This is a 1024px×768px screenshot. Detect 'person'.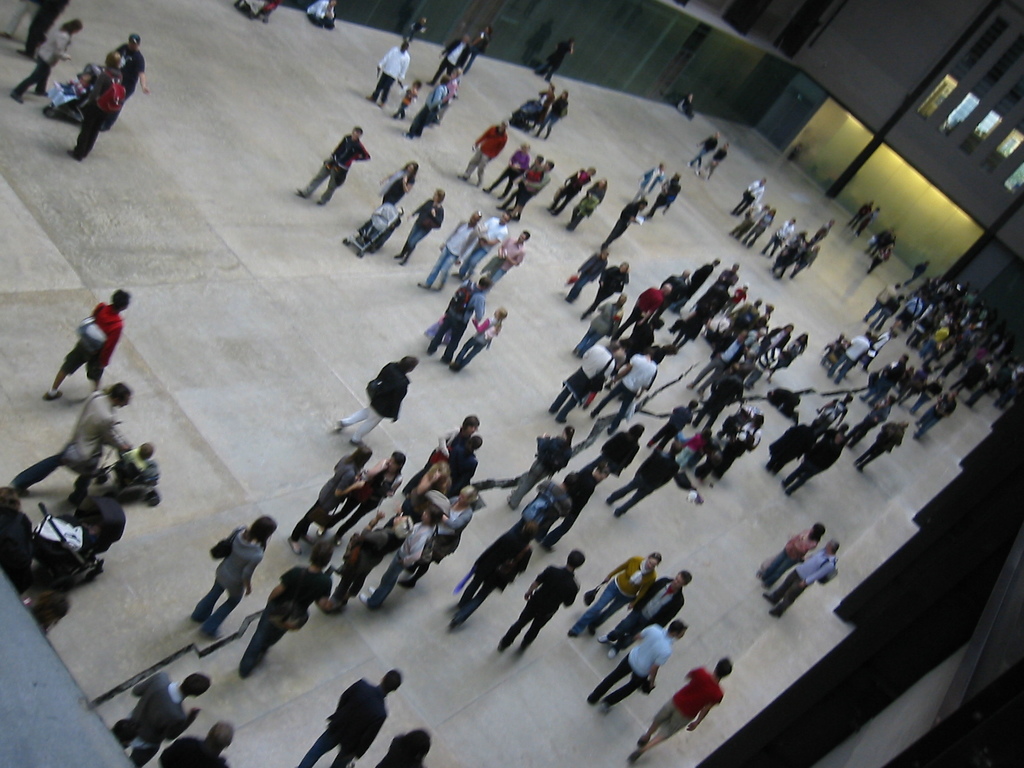
(x1=597, y1=195, x2=649, y2=257).
